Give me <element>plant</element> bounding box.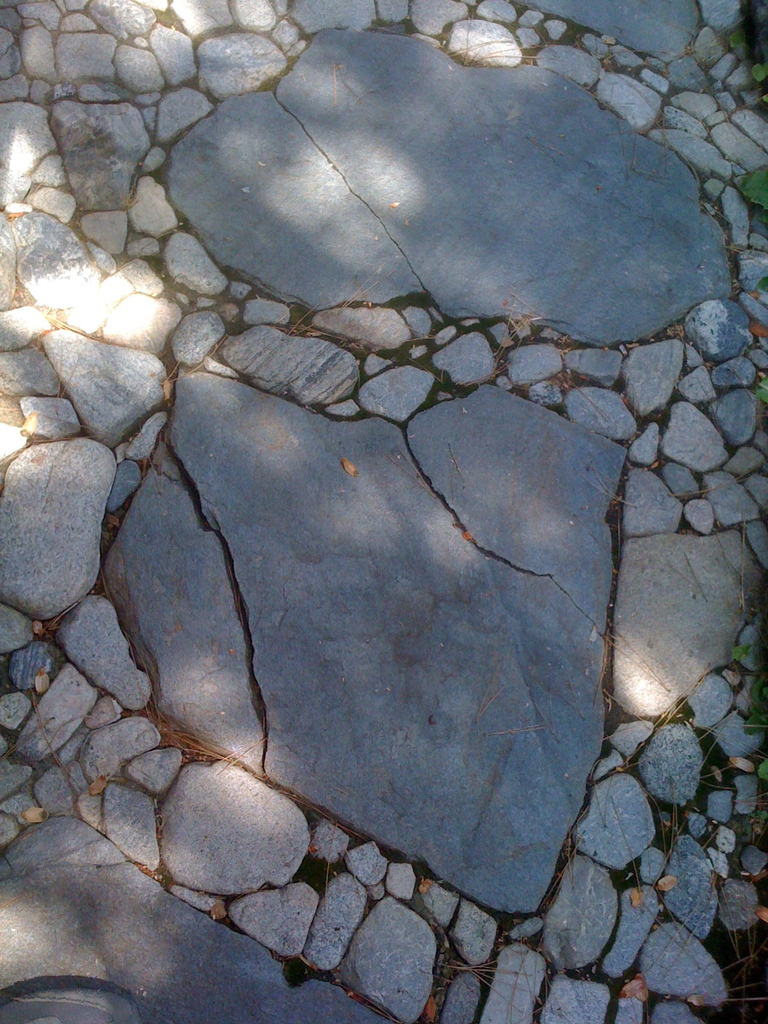
(left=742, top=166, right=767, bottom=214).
